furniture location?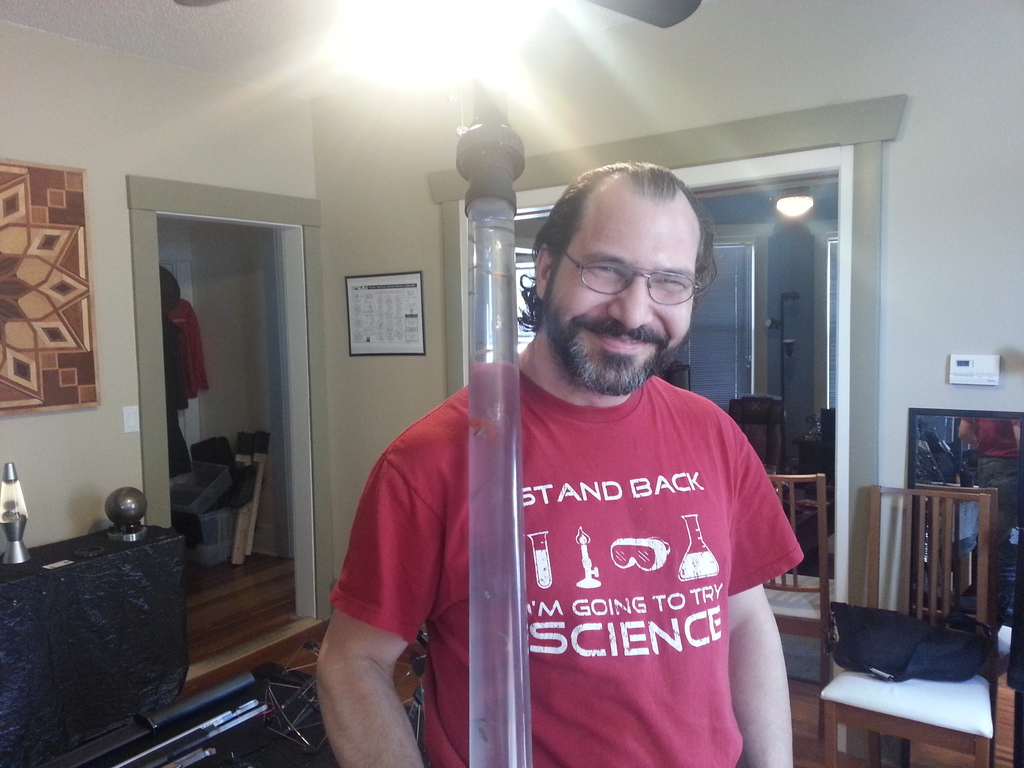
819,487,993,767
